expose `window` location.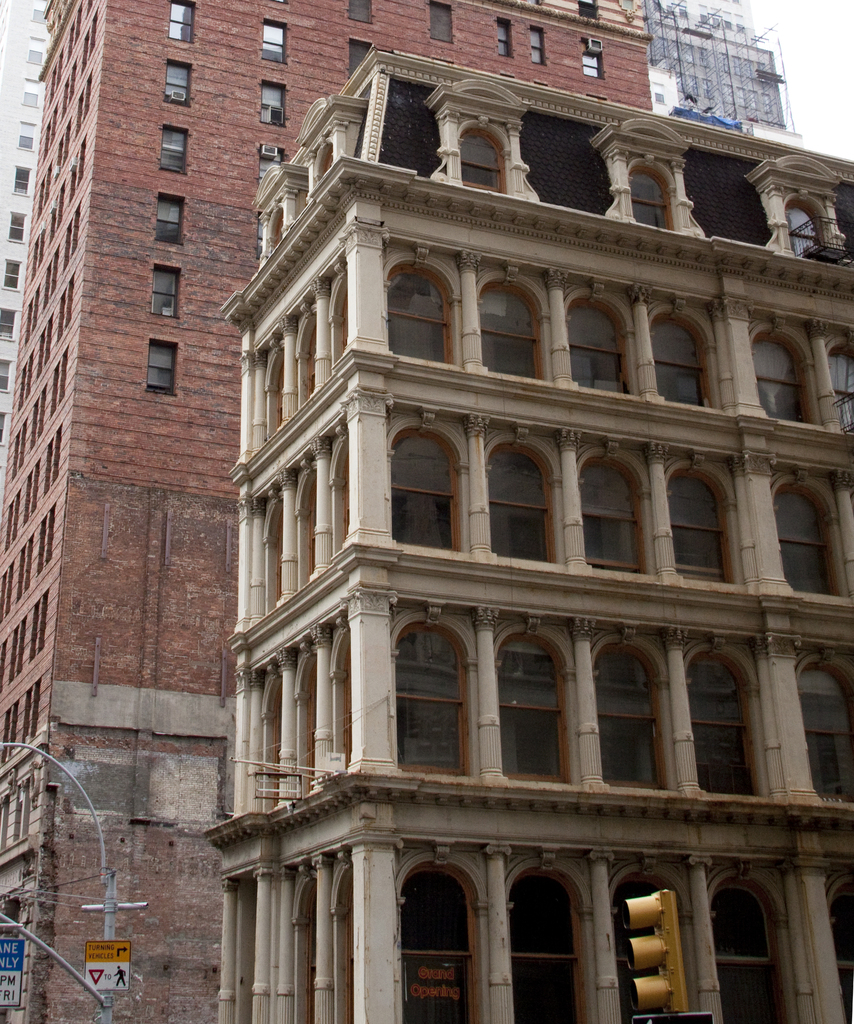
Exposed at 685 655 768 791.
